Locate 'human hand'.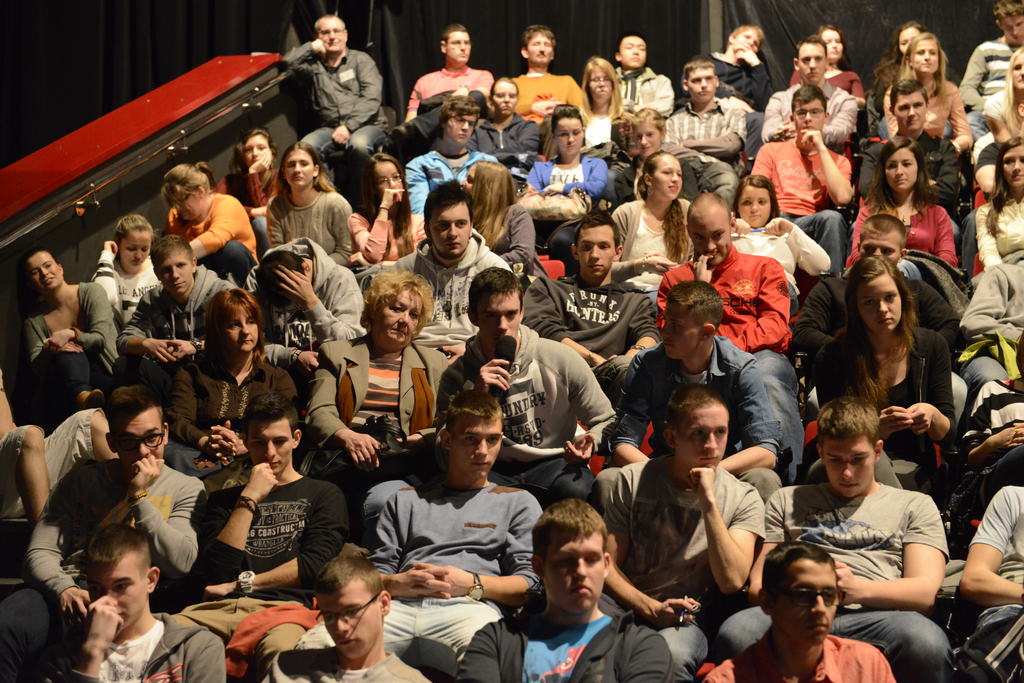
Bounding box: pyautogui.locateOnScreen(403, 562, 474, 600).
